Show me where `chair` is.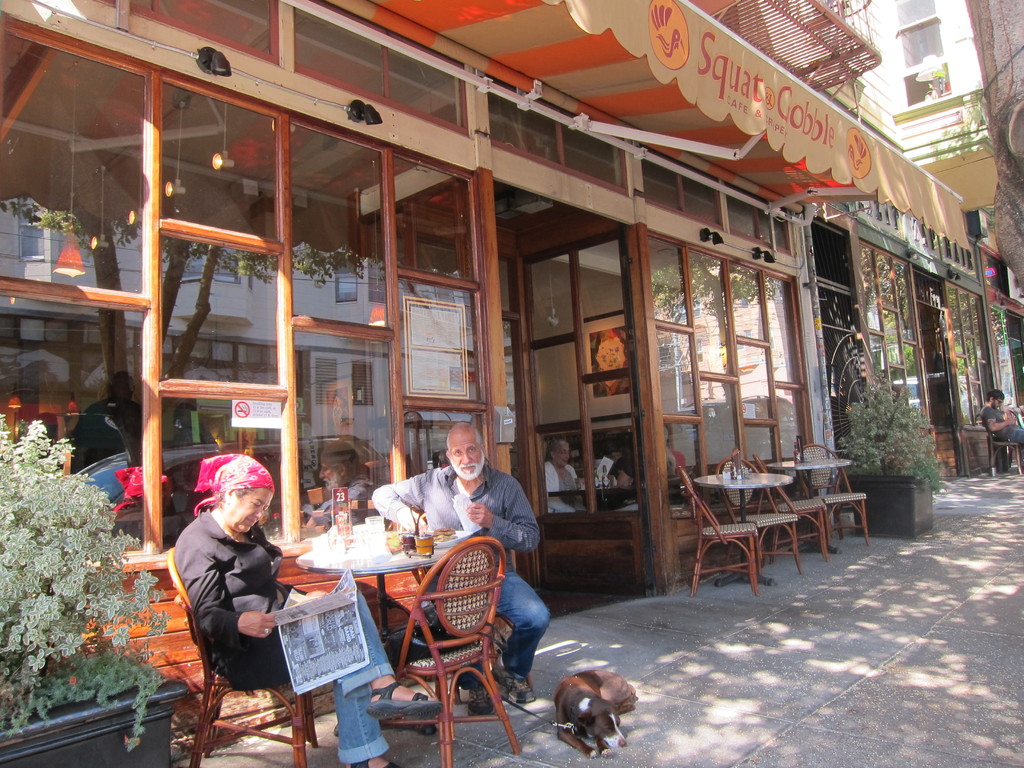
`chair` is at [719,463,800,574].
